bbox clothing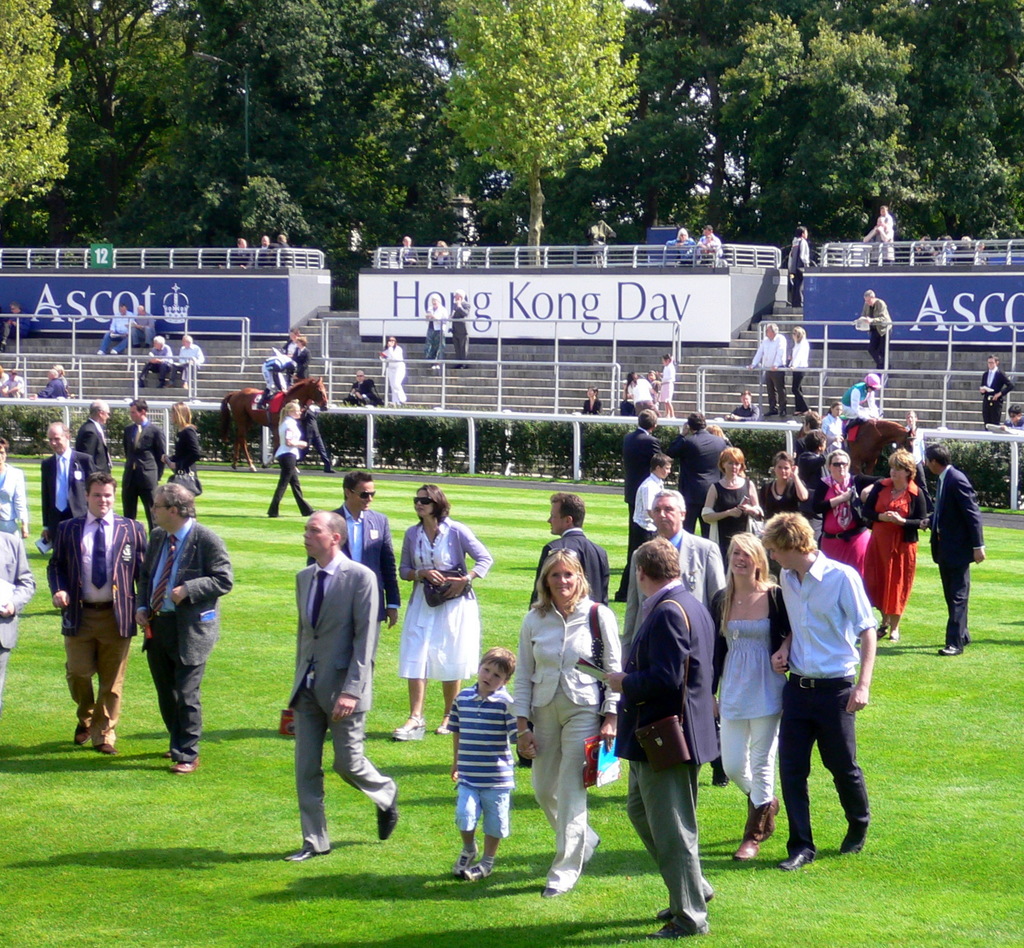
left=171, top=423, right=200, bottom=478
